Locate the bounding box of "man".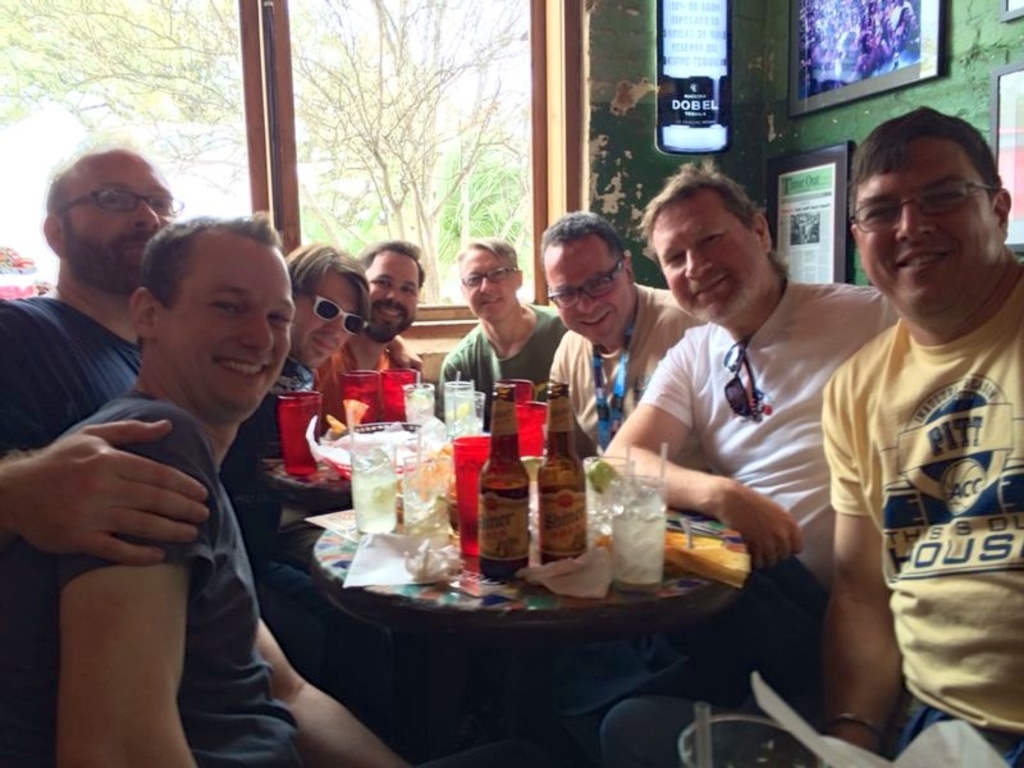
Bounding box: [x1=221, y1=236, x2=384, y2=475].
